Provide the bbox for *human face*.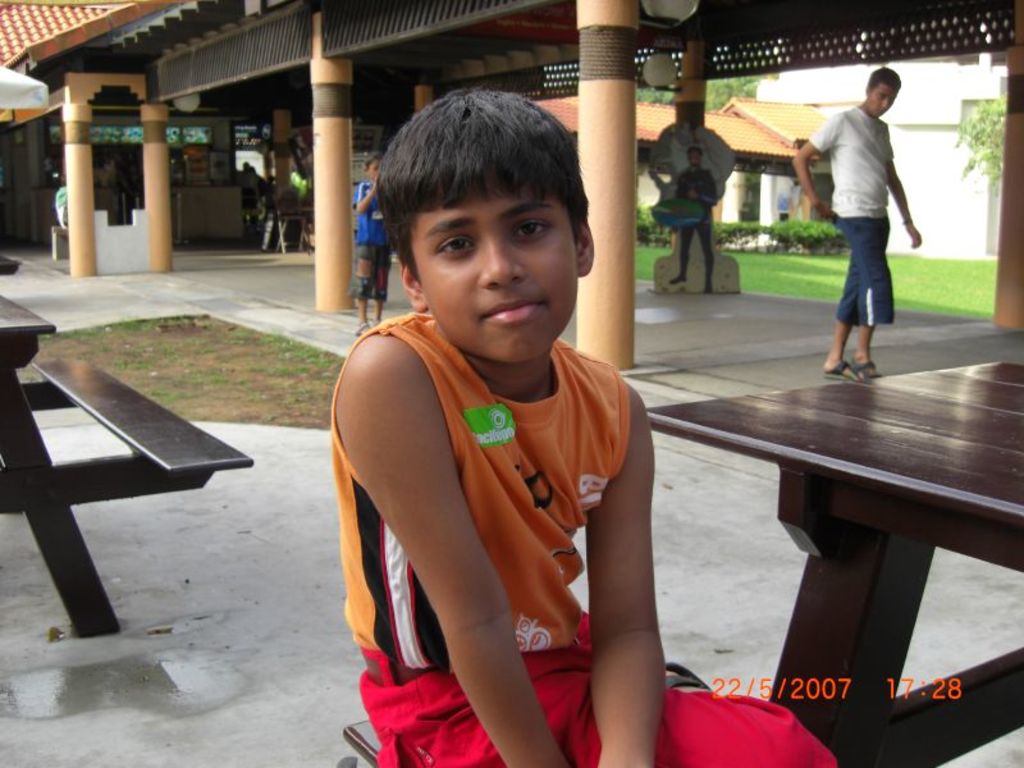
l=412, t=184, r=580, b=362.
